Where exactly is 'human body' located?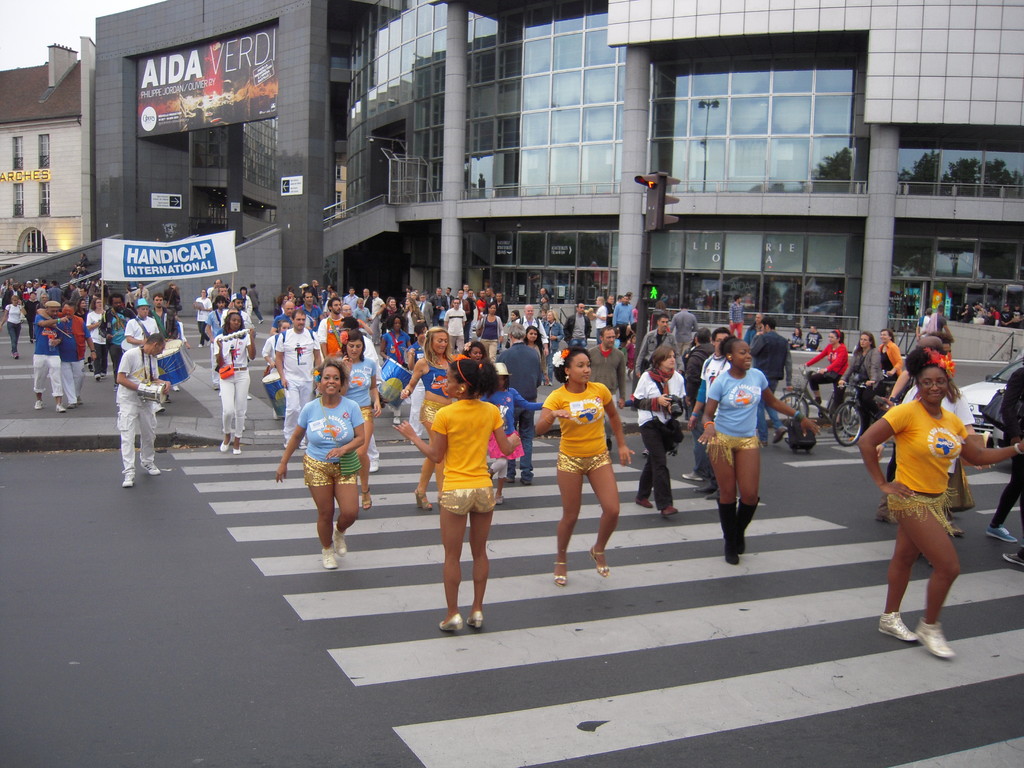
Its bounding box is 496,339,546,481.
